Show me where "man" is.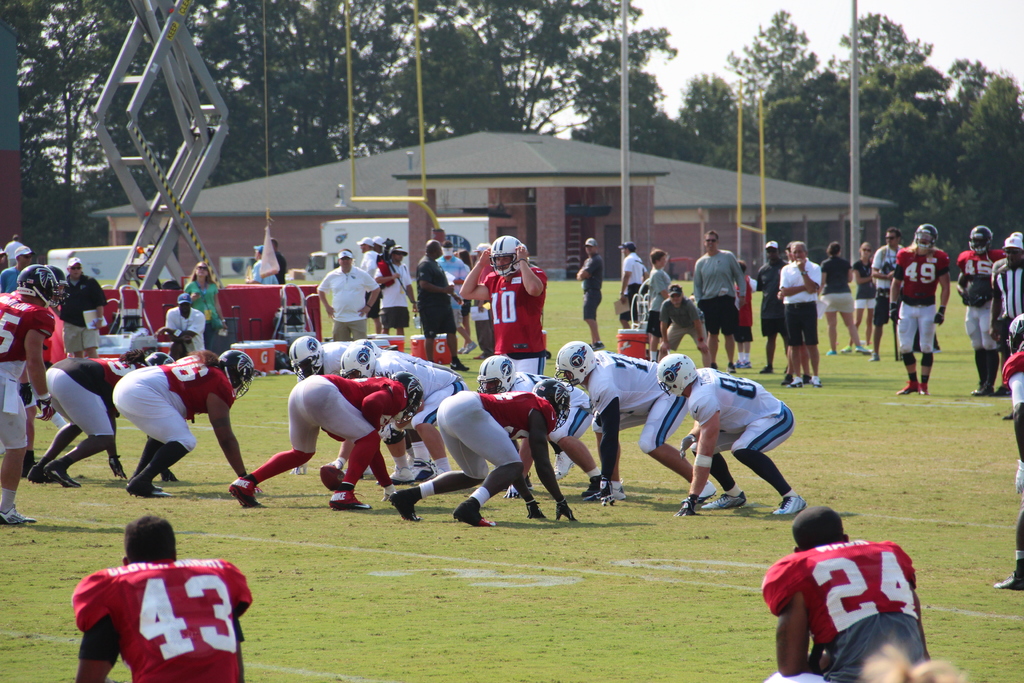
"man" is at select_region(408, 235, 467, 365).
